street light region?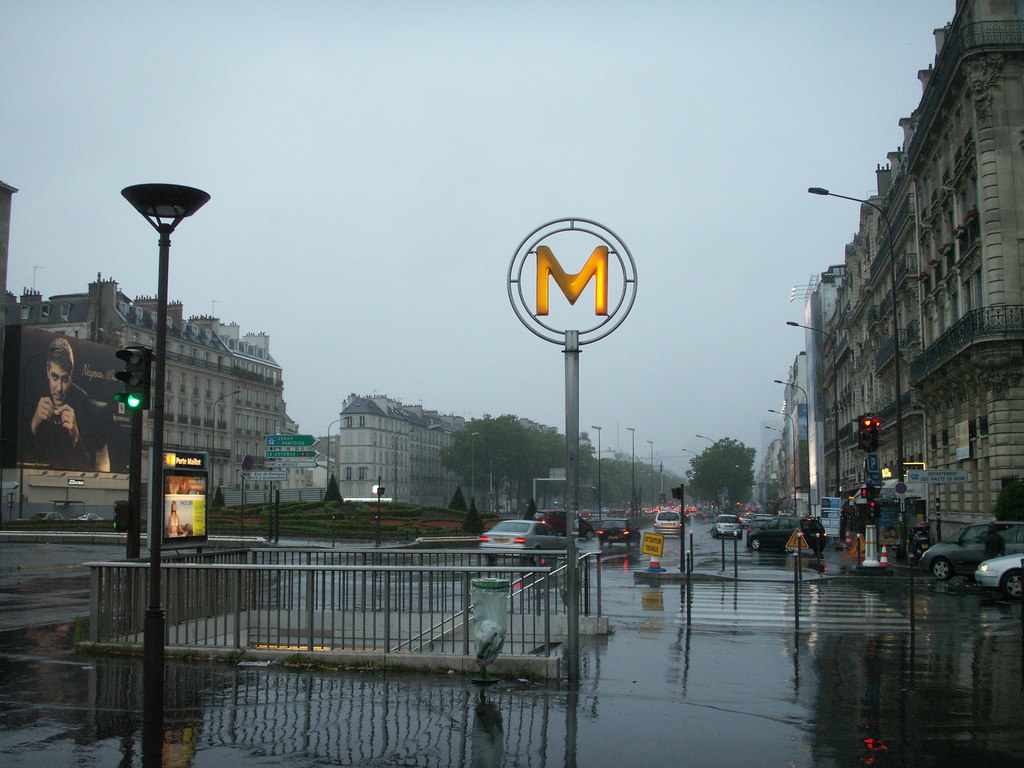
{"x1": 771, "y1": 376, "x2": 820, "y2": 494}
